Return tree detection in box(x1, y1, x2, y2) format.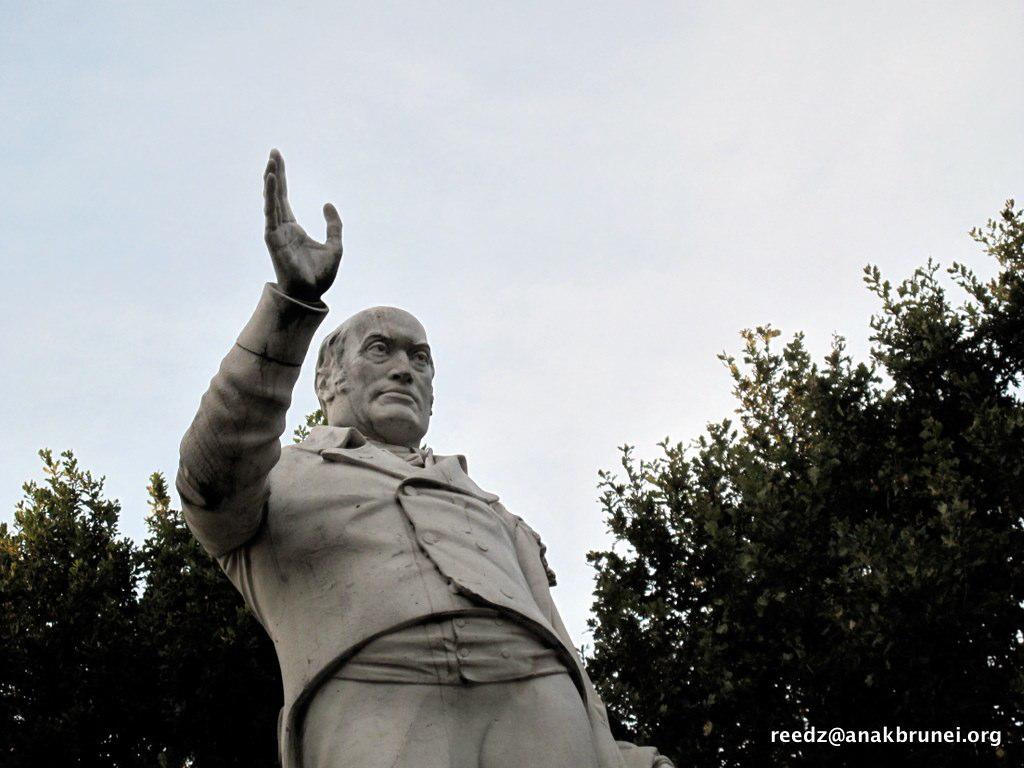
box(544, 316, 1002, 767).
